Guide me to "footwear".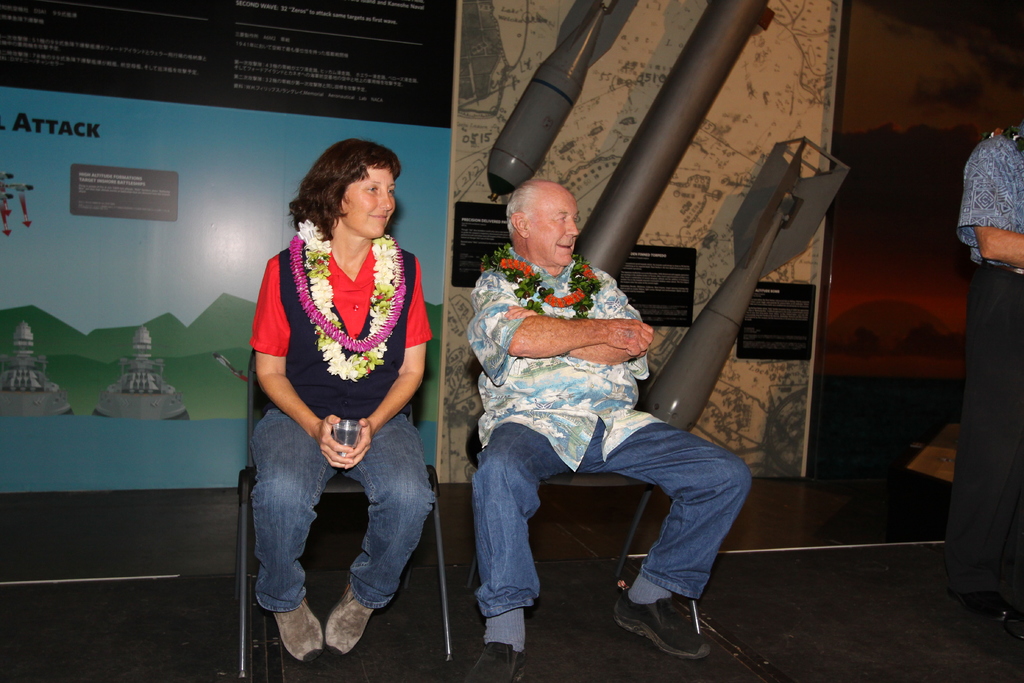
Guidance: pyautogui.locateOnScreen(326, 577, 376, 655).
